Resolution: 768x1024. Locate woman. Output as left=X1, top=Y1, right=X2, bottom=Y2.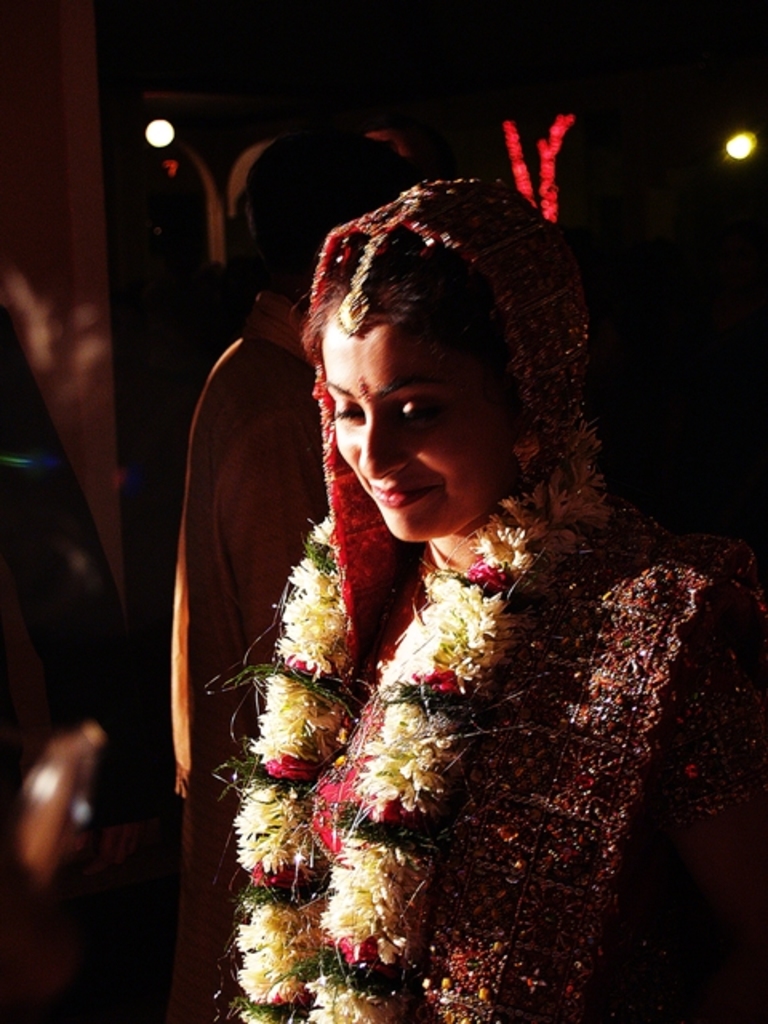
left=150, top=157, right=706, bottom=995.
